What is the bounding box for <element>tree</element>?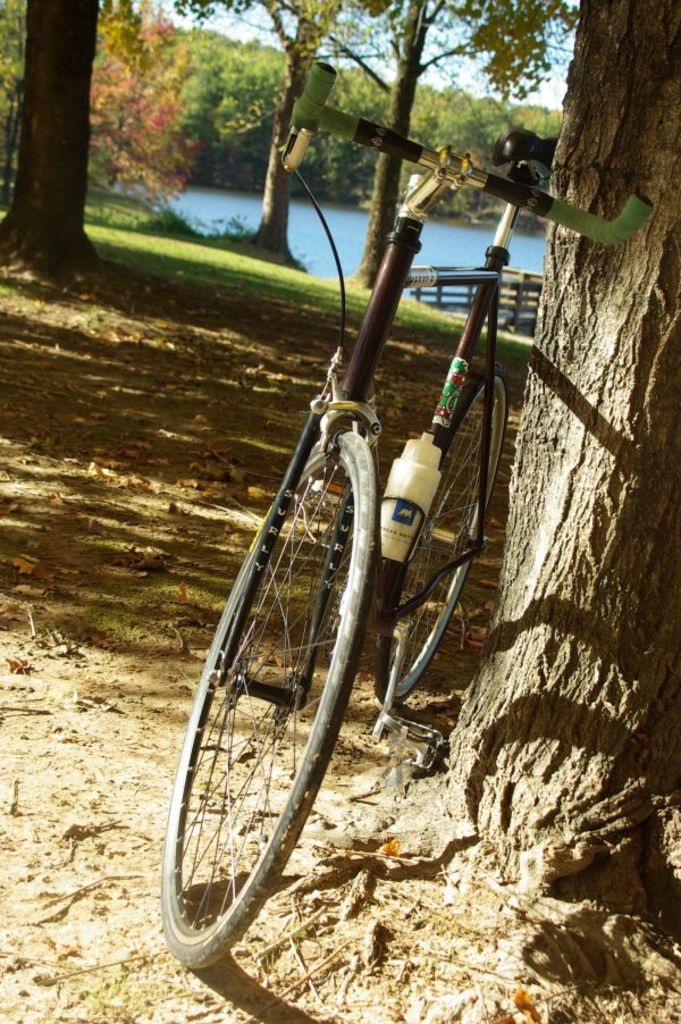
[x1=0, y1=0, x2=208, y2=170].
